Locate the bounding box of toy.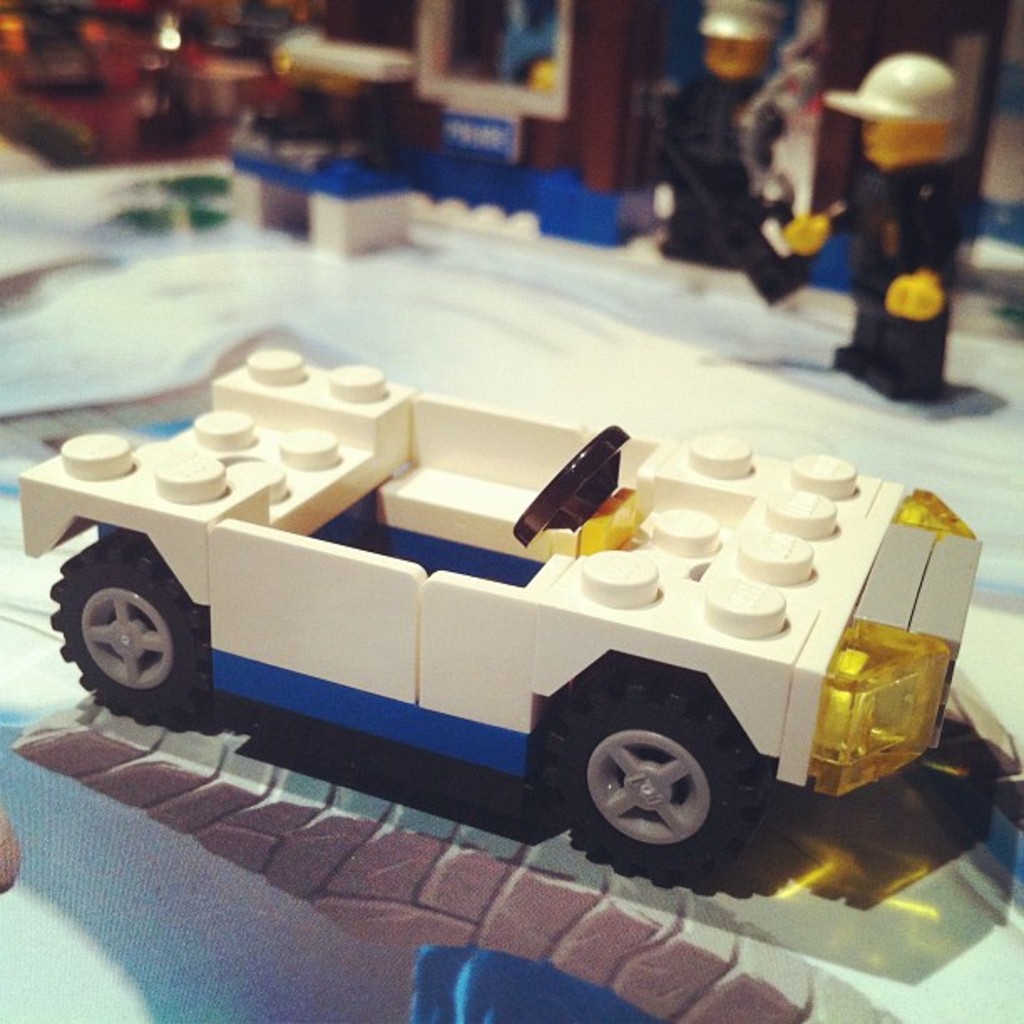
Bounding box: 18:330:996:895.
